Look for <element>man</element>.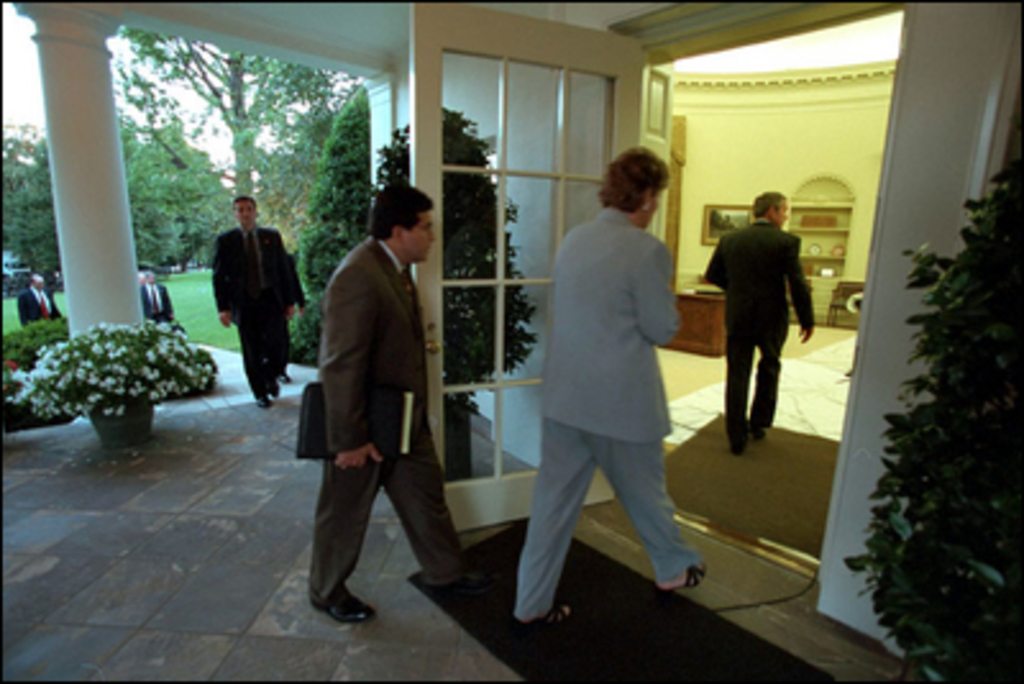
Found: rect(138, 266, 179, 330).
